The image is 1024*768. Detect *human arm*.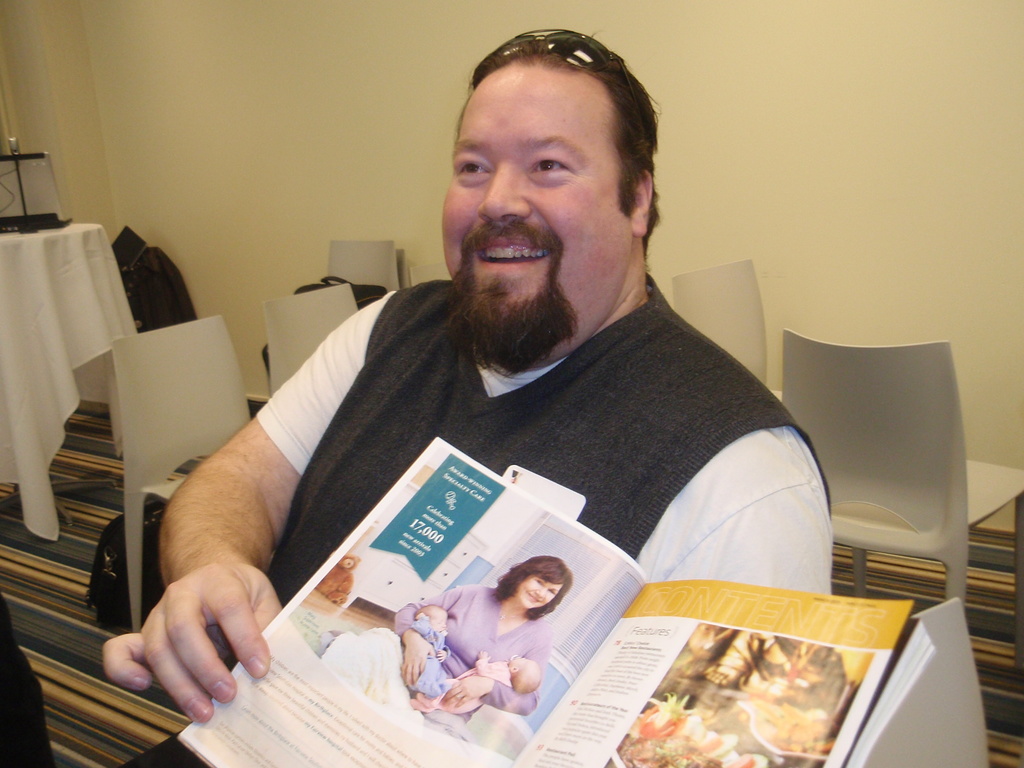
Detection: <bbox>607, 352, 833, 658</bbox>.
